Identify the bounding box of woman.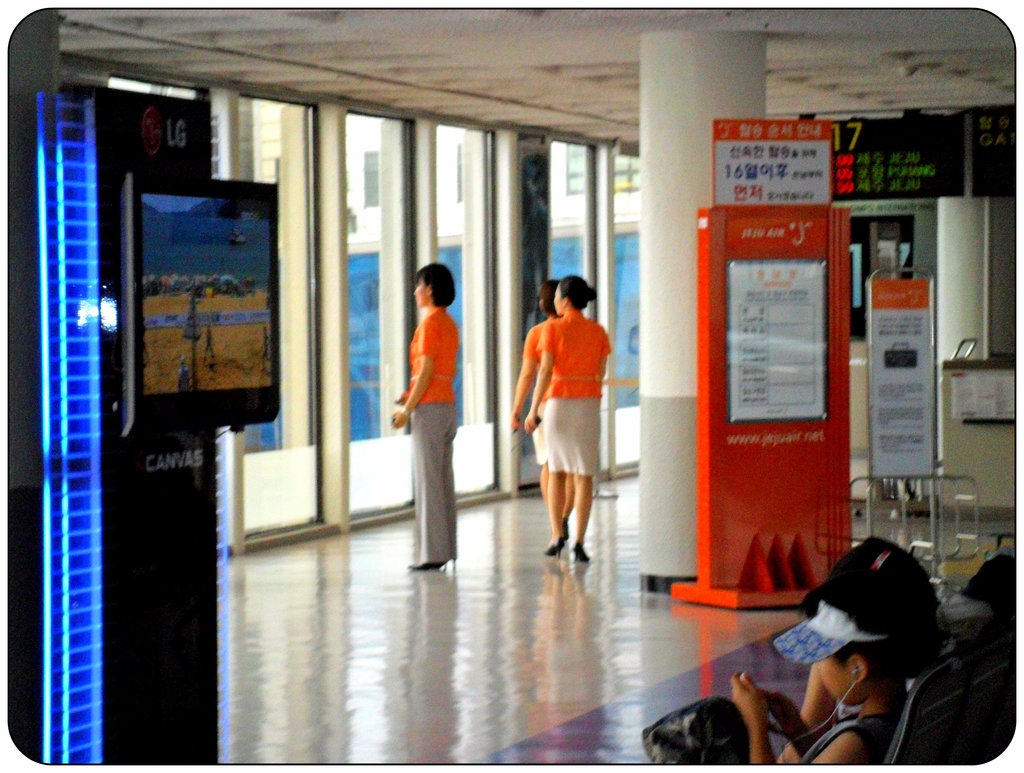
rect(510, 282, 577, 543).
